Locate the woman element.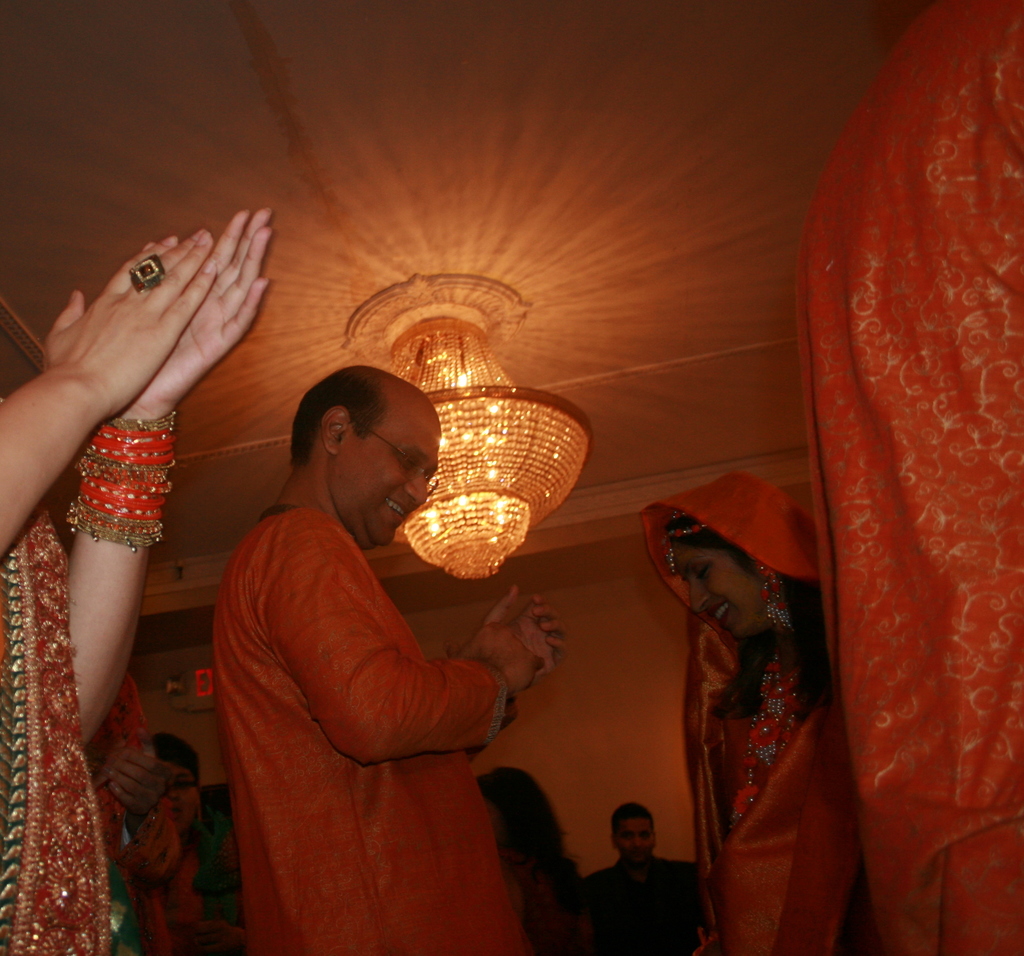
Element bbox: crop(0, 207, 285, 955).
